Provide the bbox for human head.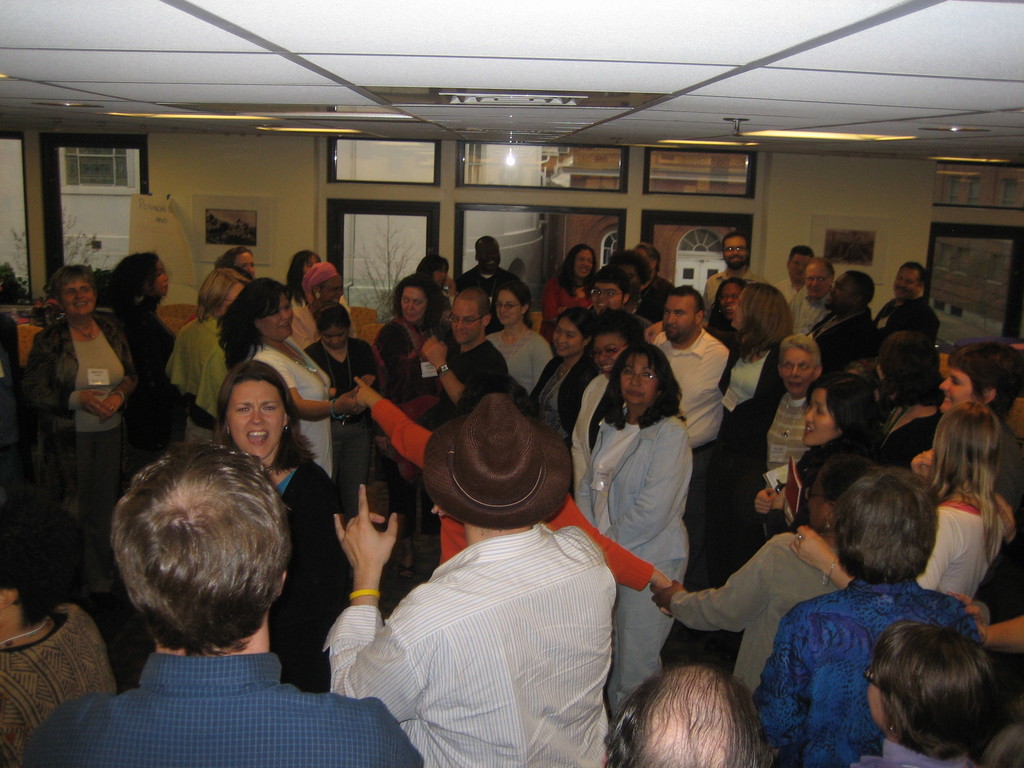
<region>722, 233, 747, 270</region>.
